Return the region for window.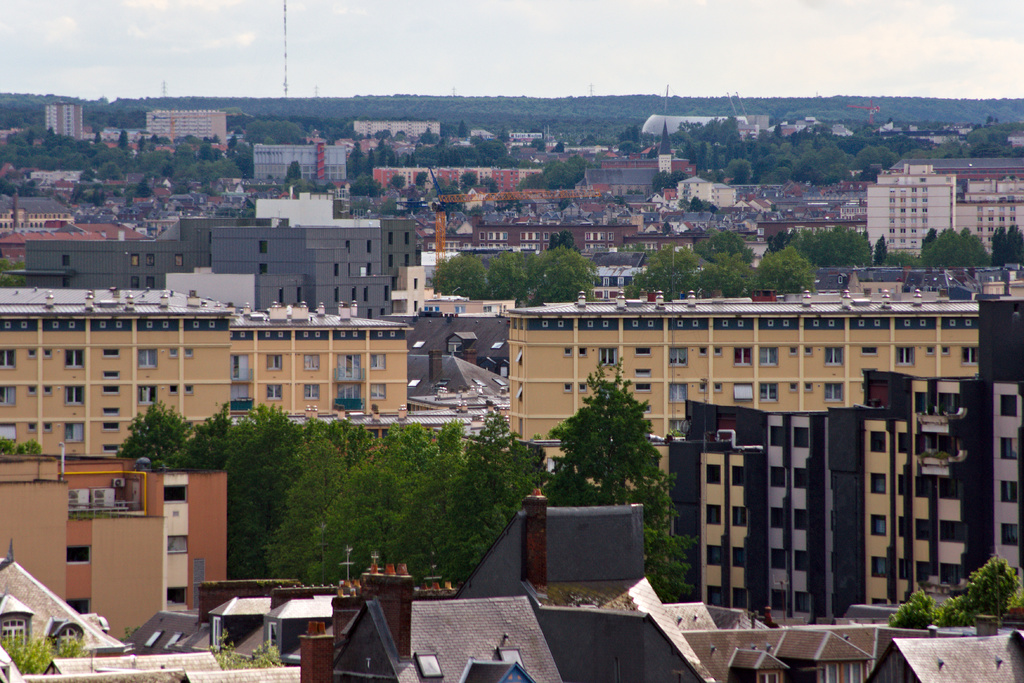
<bbox>634, 350, 650, 357</bbox>.
